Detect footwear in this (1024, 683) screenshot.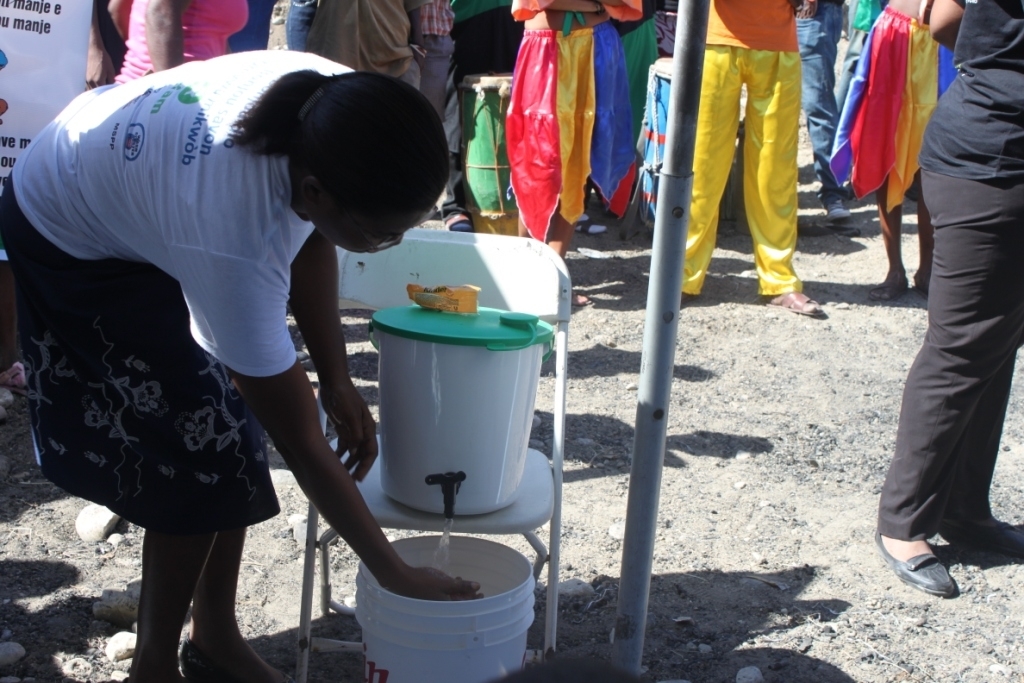
Detection: box(175, 635, 227, 682).
